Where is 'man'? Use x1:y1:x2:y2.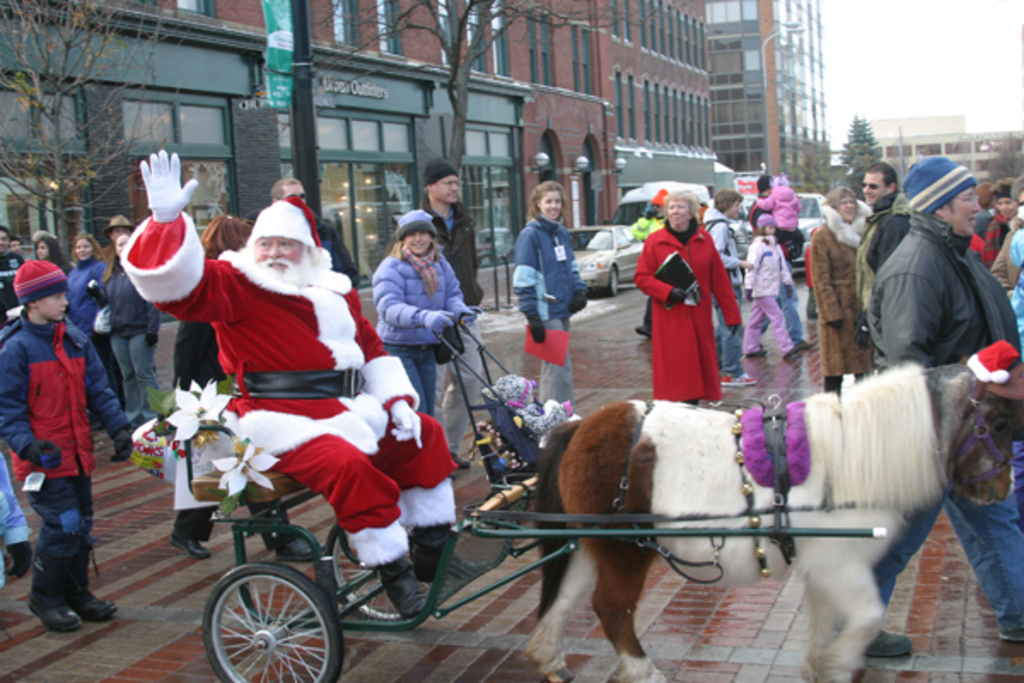
992:167:1022:234.
